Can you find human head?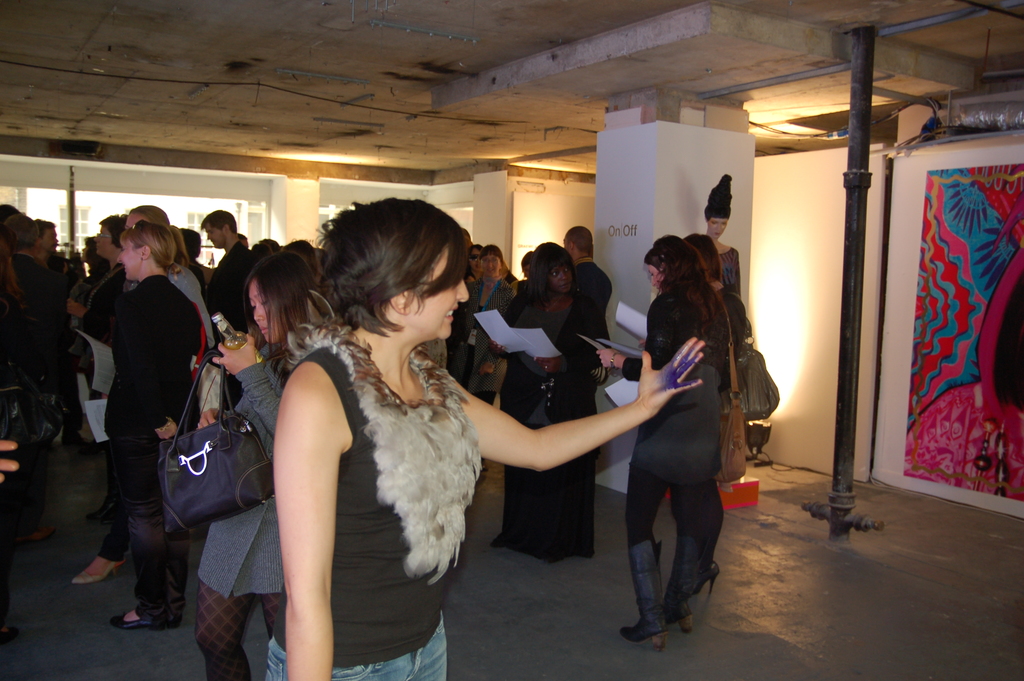
Yes, bounding box: (left=126, top=203, right=175, bottom=229).
